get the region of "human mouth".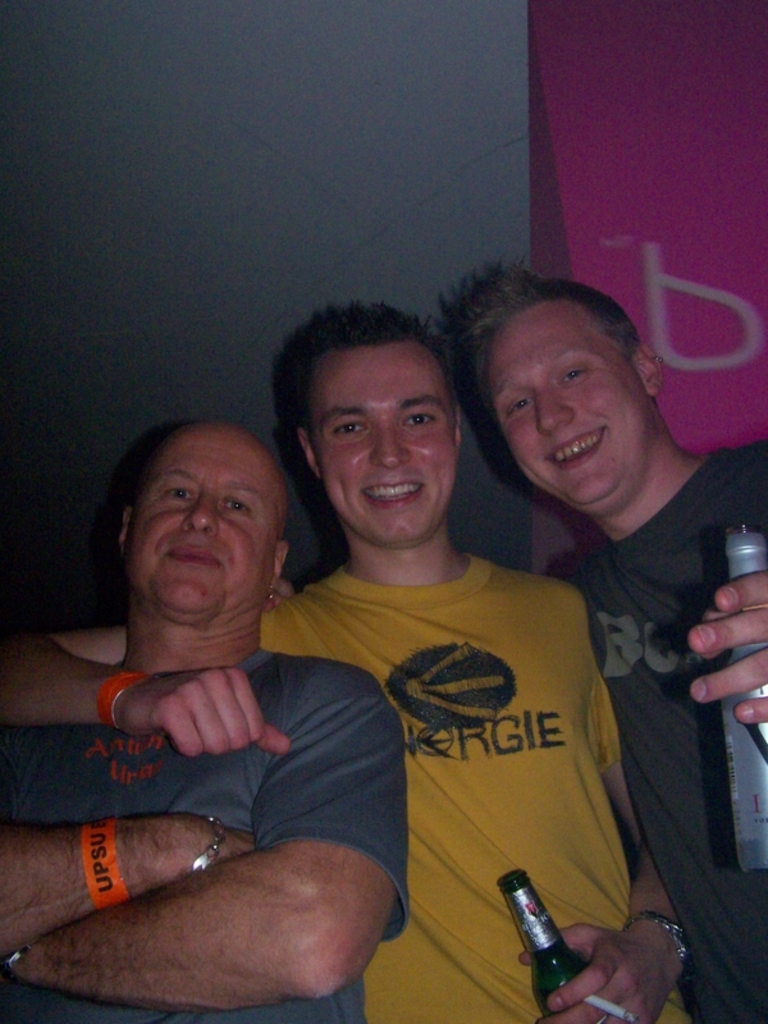
select_region(541, 425, 609, 468).
